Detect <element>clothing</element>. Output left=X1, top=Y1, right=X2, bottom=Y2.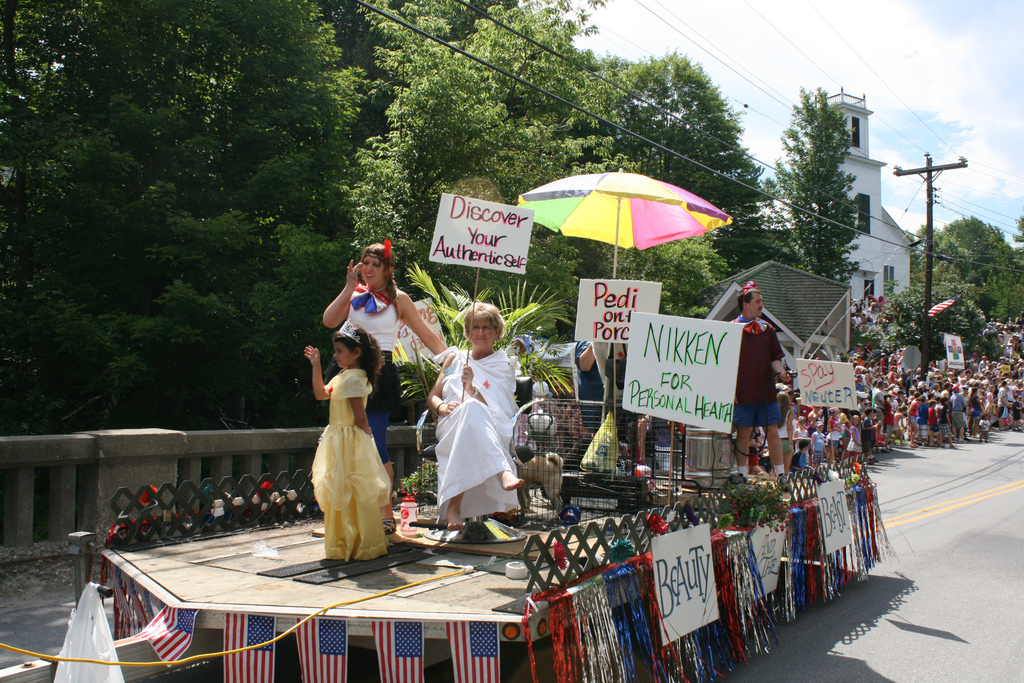
left=865, top=414, right=876, bottom=449.
